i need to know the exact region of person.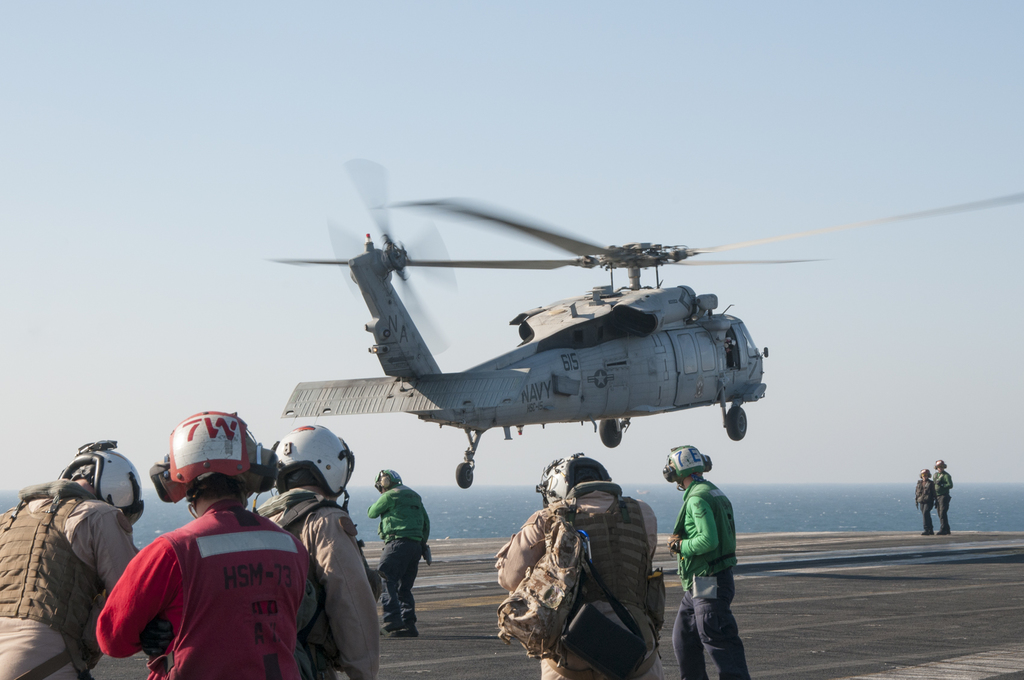
Region: region(252, 425, 384, 679).
